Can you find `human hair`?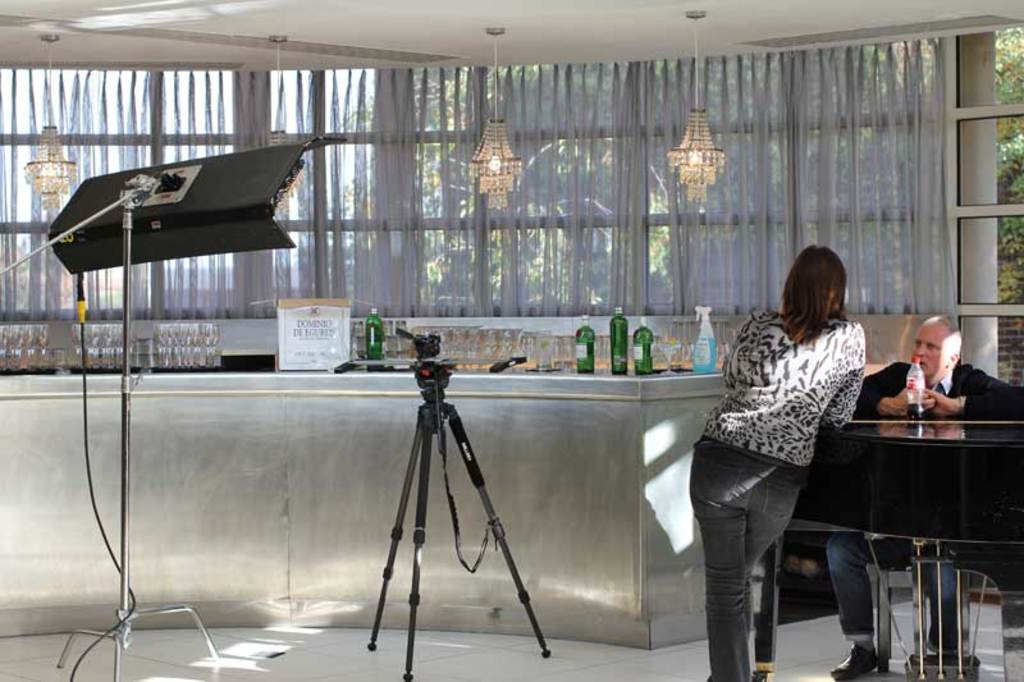
Yes, bounding box: (x1=790, y1=244, x2=869, y2=339).
